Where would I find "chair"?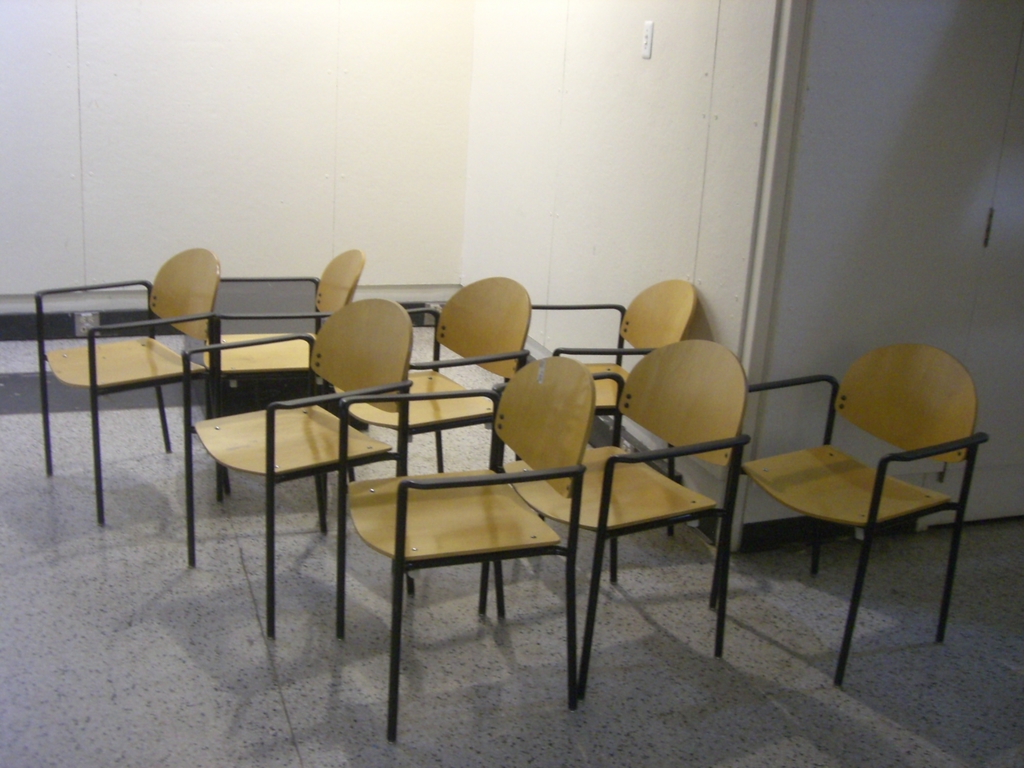
At [504,278,700,537].
